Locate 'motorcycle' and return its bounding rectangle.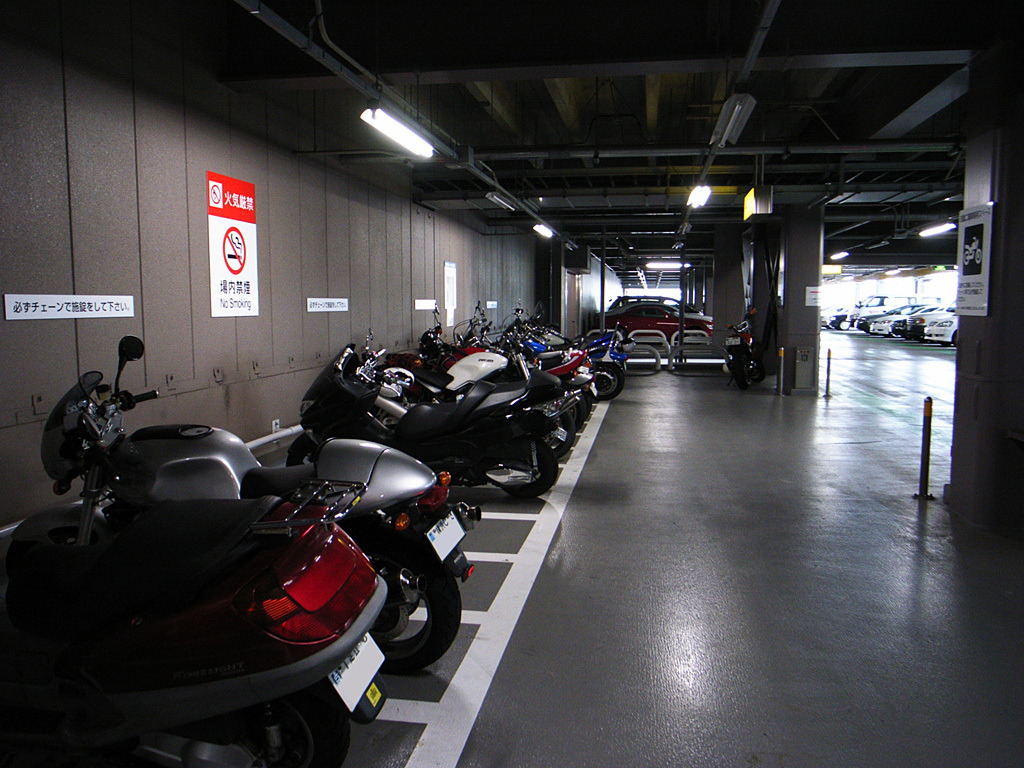
<box>43,333,476,674</box>.
